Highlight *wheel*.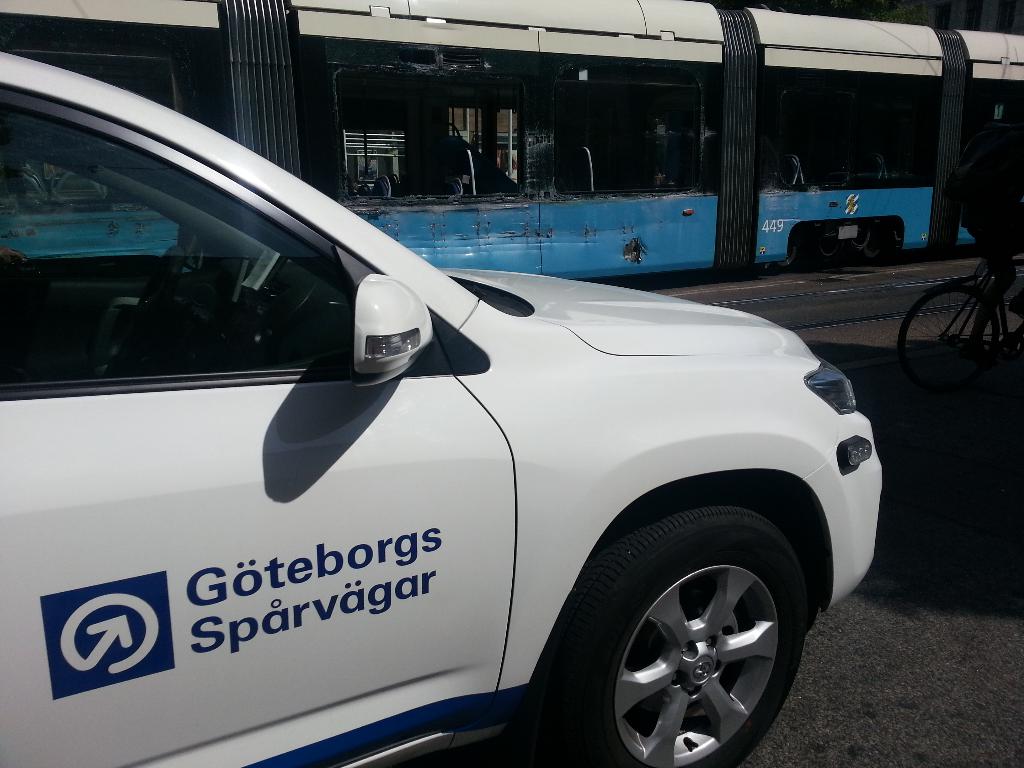
Highlighted region: x1=895, y1=284, x2=1002, y2=395.
